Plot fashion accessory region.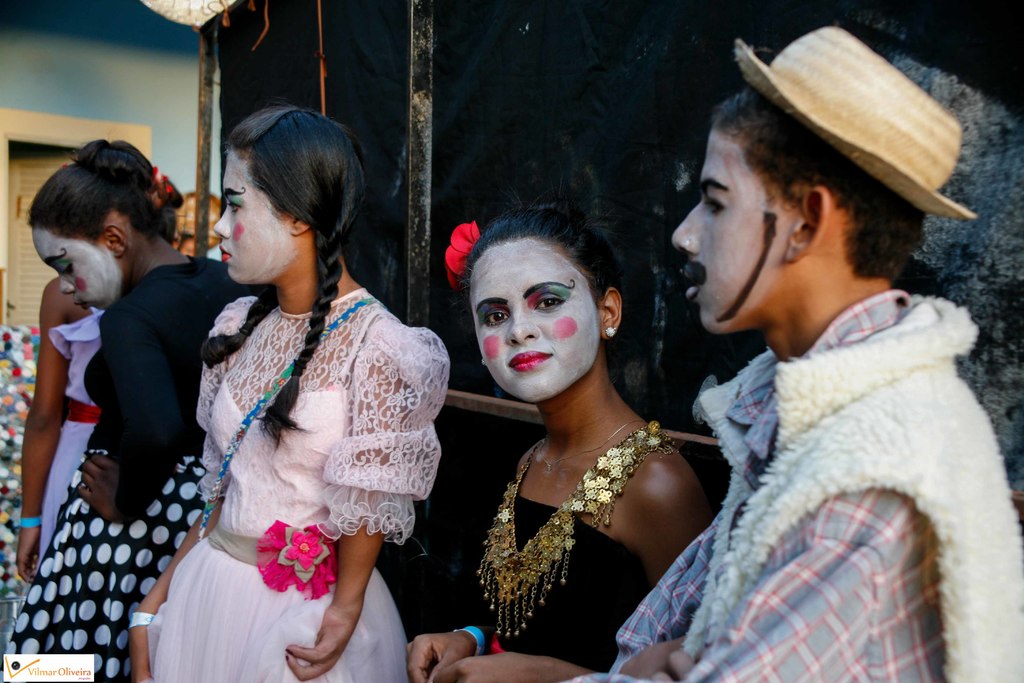
Plotted at [681,293,1023,682].
